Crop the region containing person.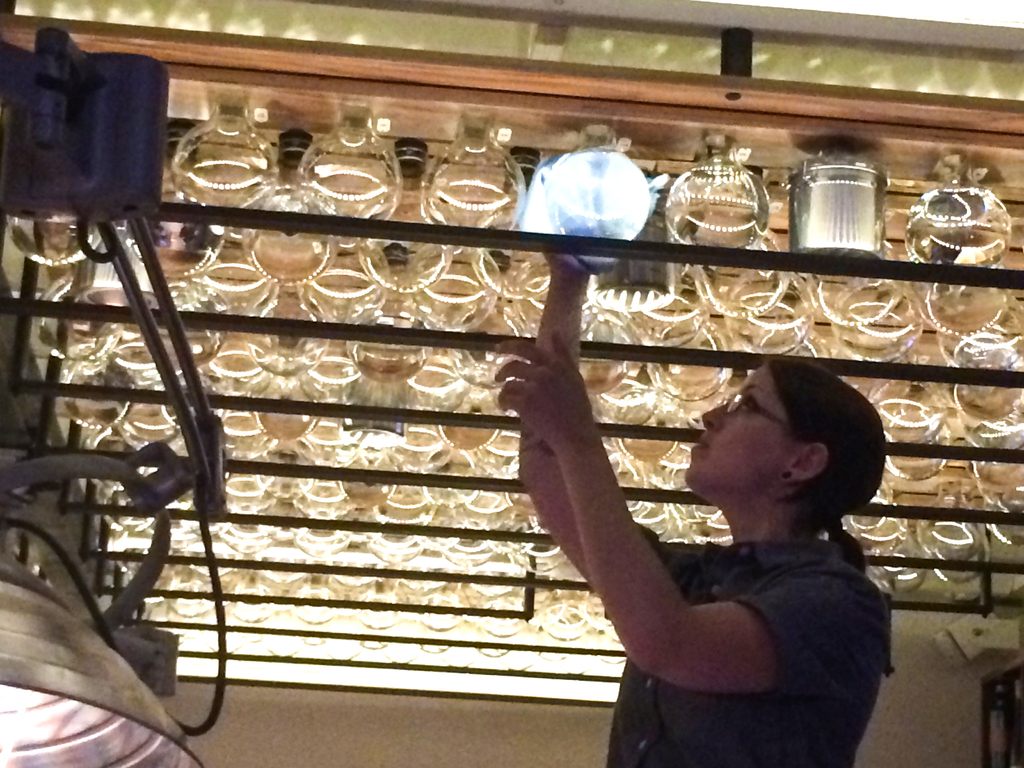
Crop region: {"x1": 482, "y1": 262, "x2": 868, "y2": 742}.
